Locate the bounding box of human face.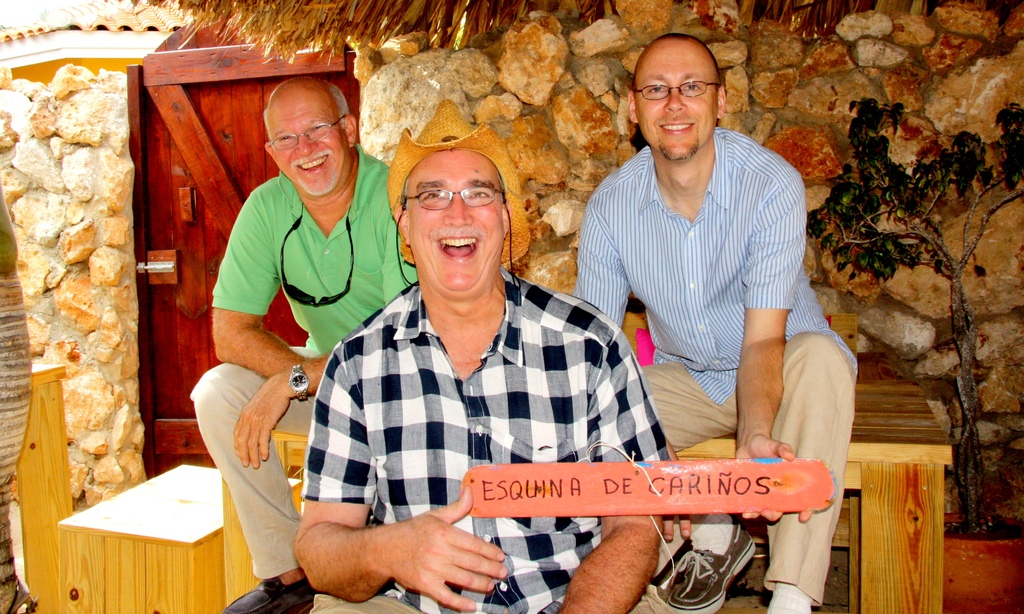
Bounding box: <region>263, 82, 365, 197</region>.
